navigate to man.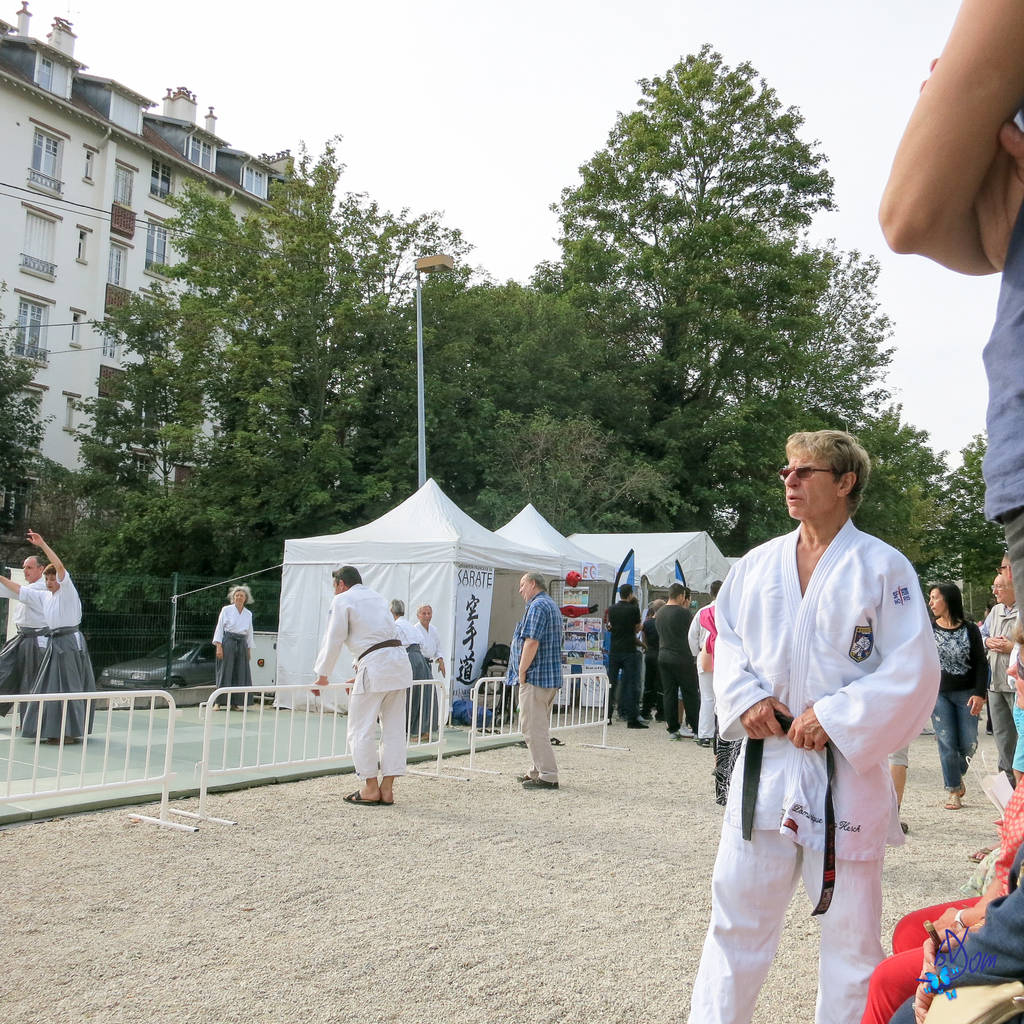
Navigation target: BBox(497, 570, 565, 790).
